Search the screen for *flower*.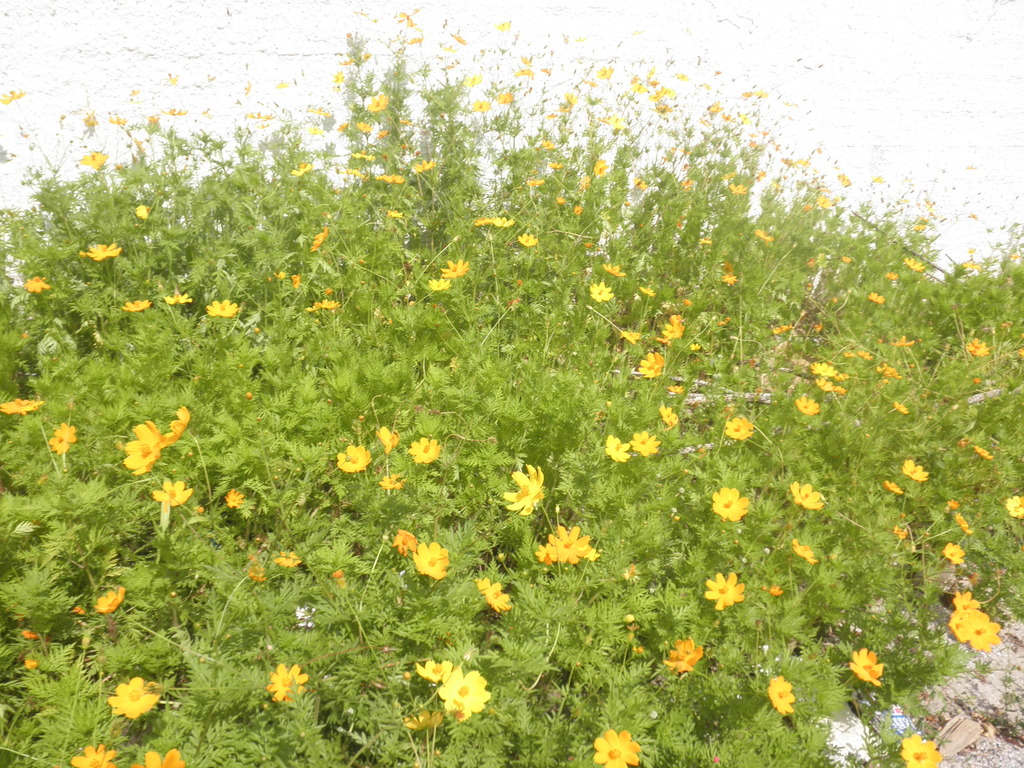
Found at 270:666:311:708.
